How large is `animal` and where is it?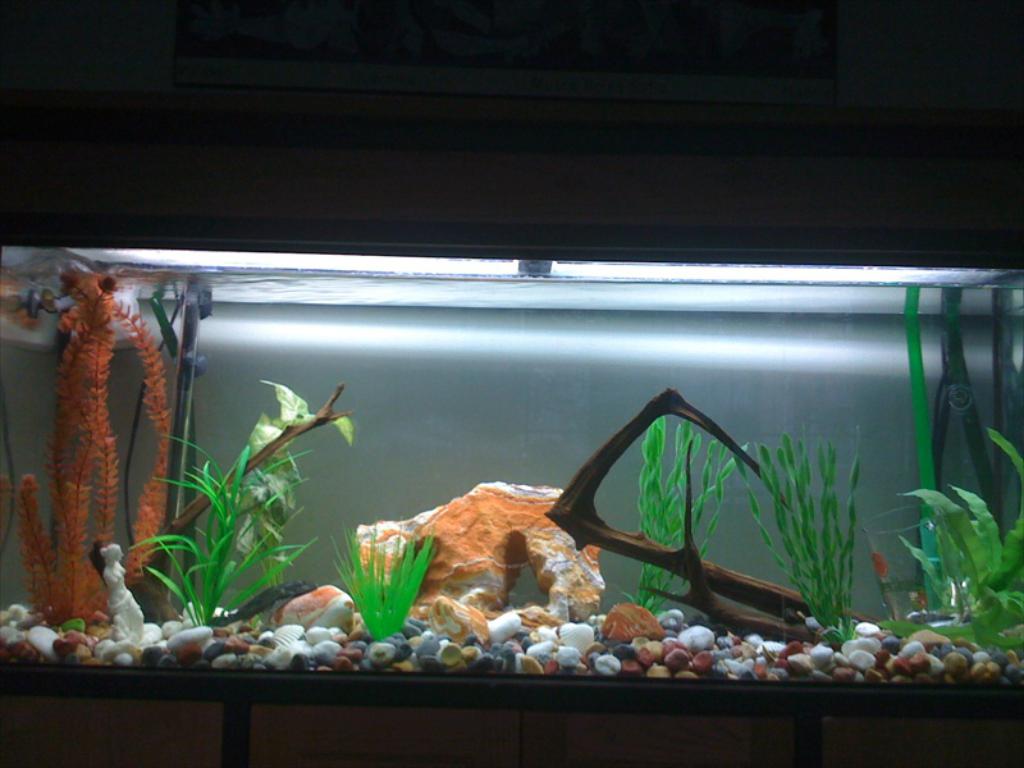
Bounding box: (left=210, top=579, right=317, bottom=628).
